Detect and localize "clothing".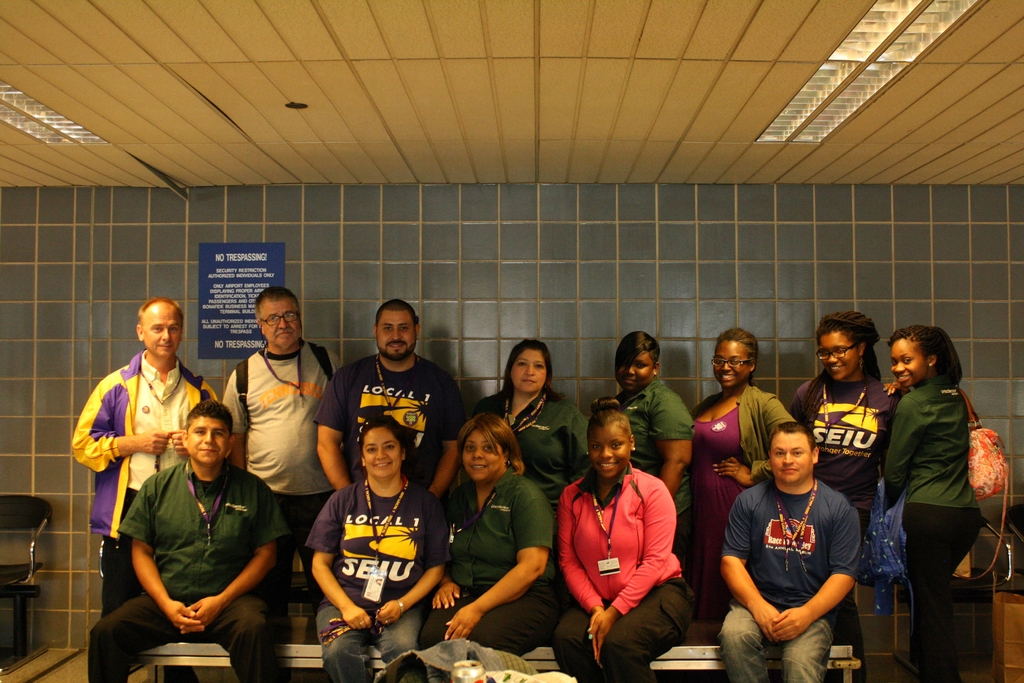
Localized at 222,342,343,495.
